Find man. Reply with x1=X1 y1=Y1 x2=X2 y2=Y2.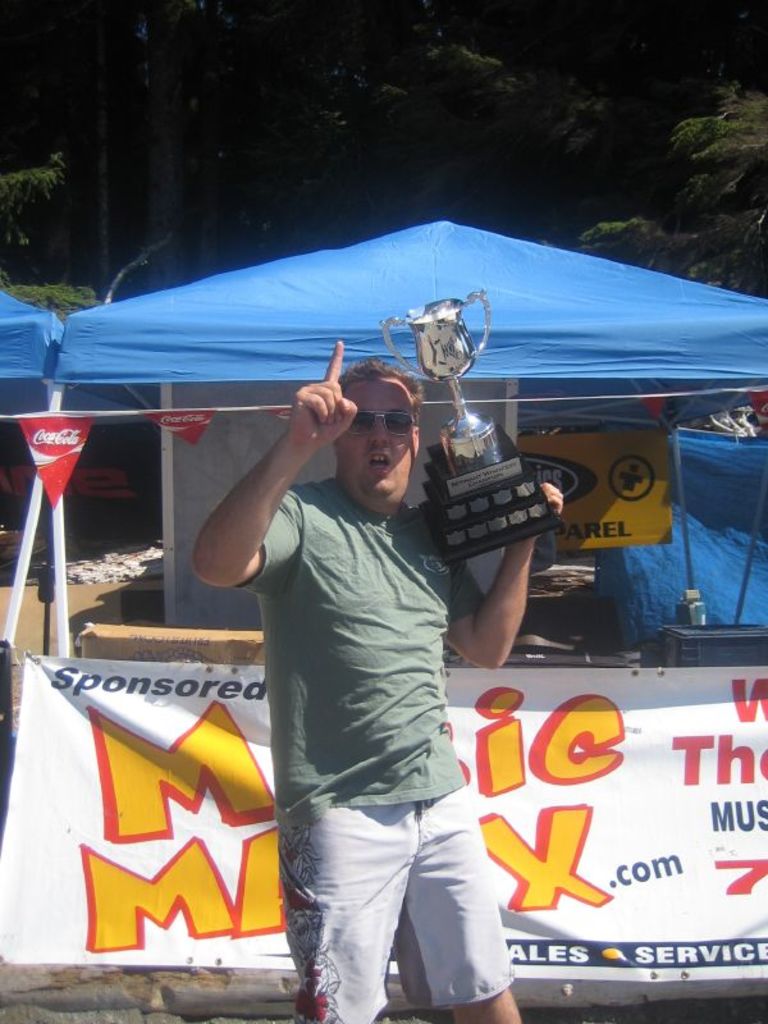
x1=186 y1=316 x2=581 y2=1023.
